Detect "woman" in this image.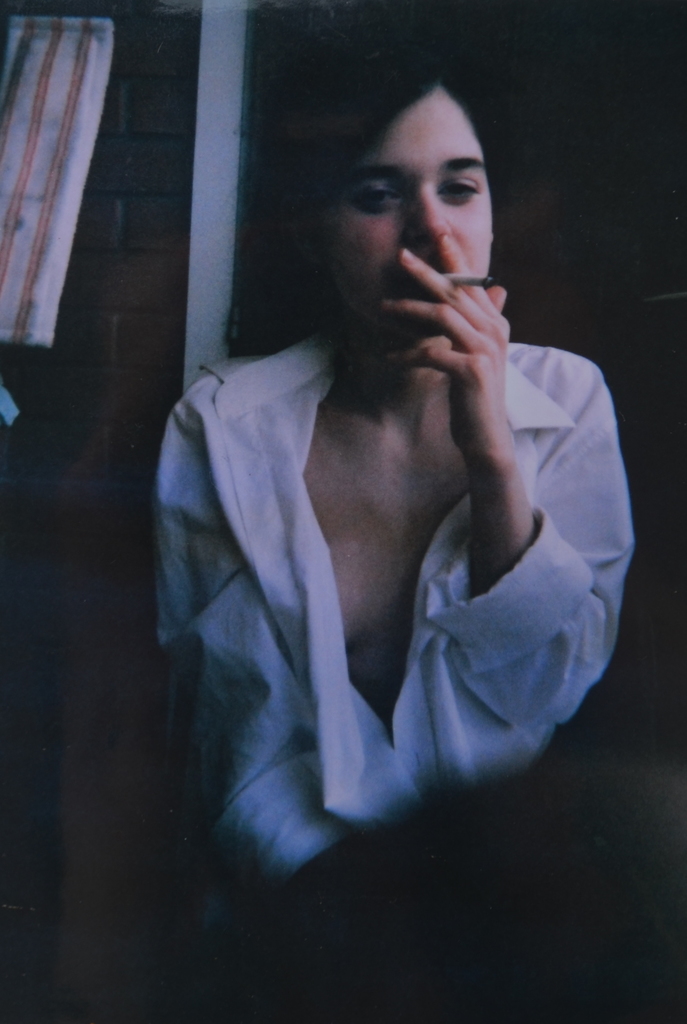
Detection: {"x1": 148, "y1": 0, "x2": 642, "y2": 893}.
